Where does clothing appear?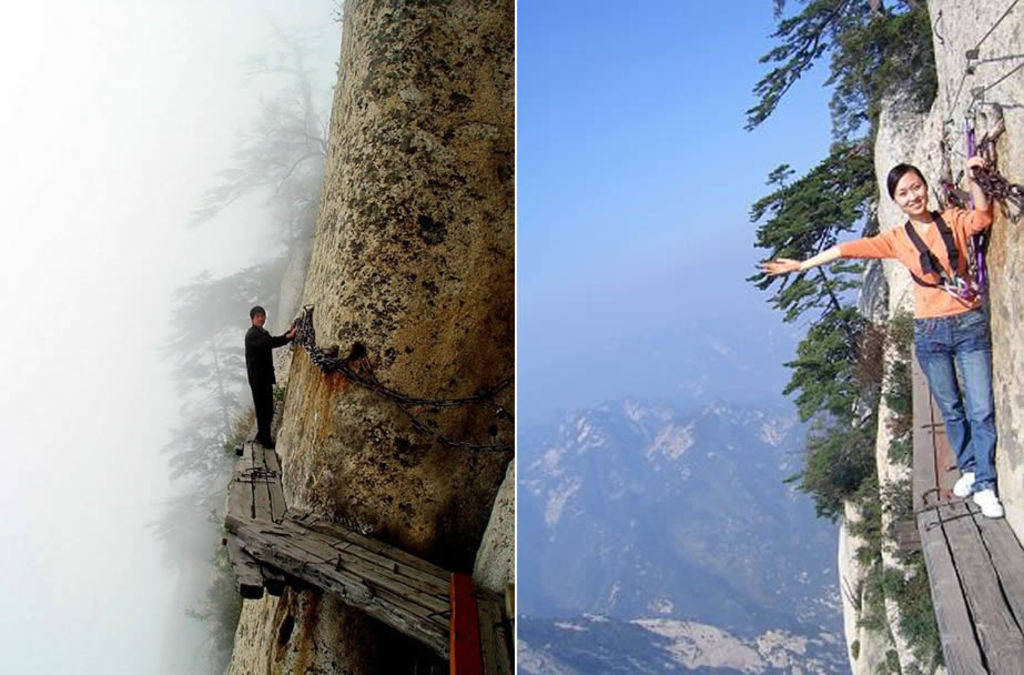
Appears at {"x1": 829, "y1": 199, "x2": 994, "y2": 493}.
